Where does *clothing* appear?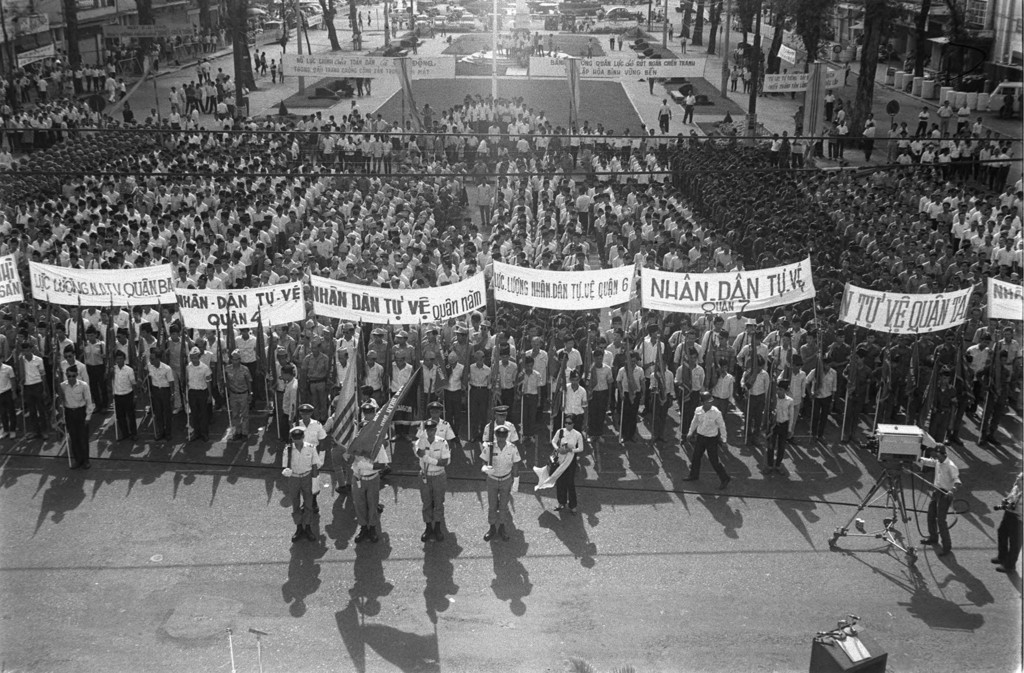
Appears at (left=112, top=363, right=146, bottom=437).
